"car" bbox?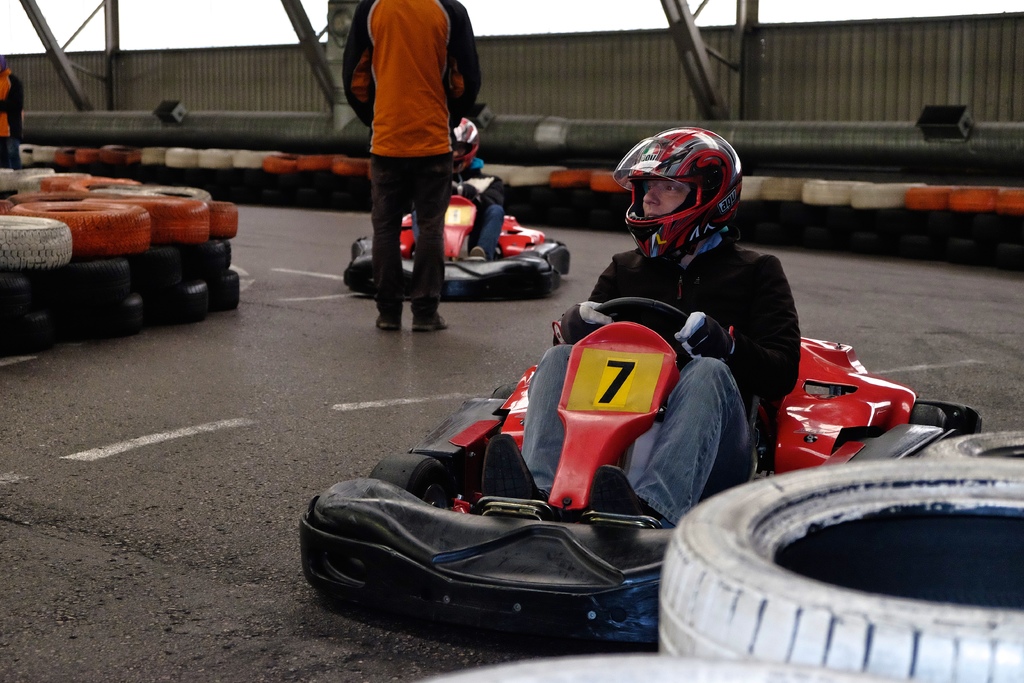
detection(297, 297, 984, 656)
